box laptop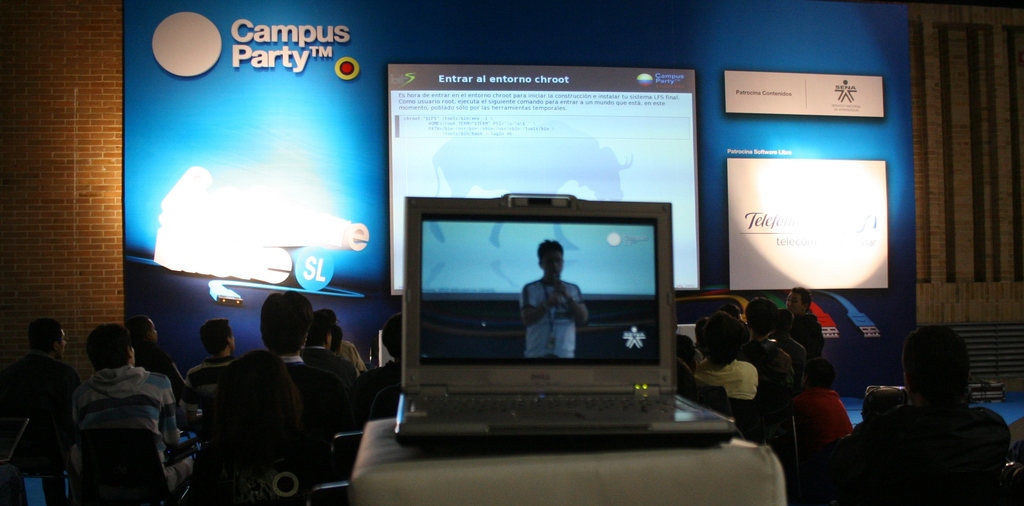
{"x1": 395, "y1": 188, "x2": 735, "y2": 457}
